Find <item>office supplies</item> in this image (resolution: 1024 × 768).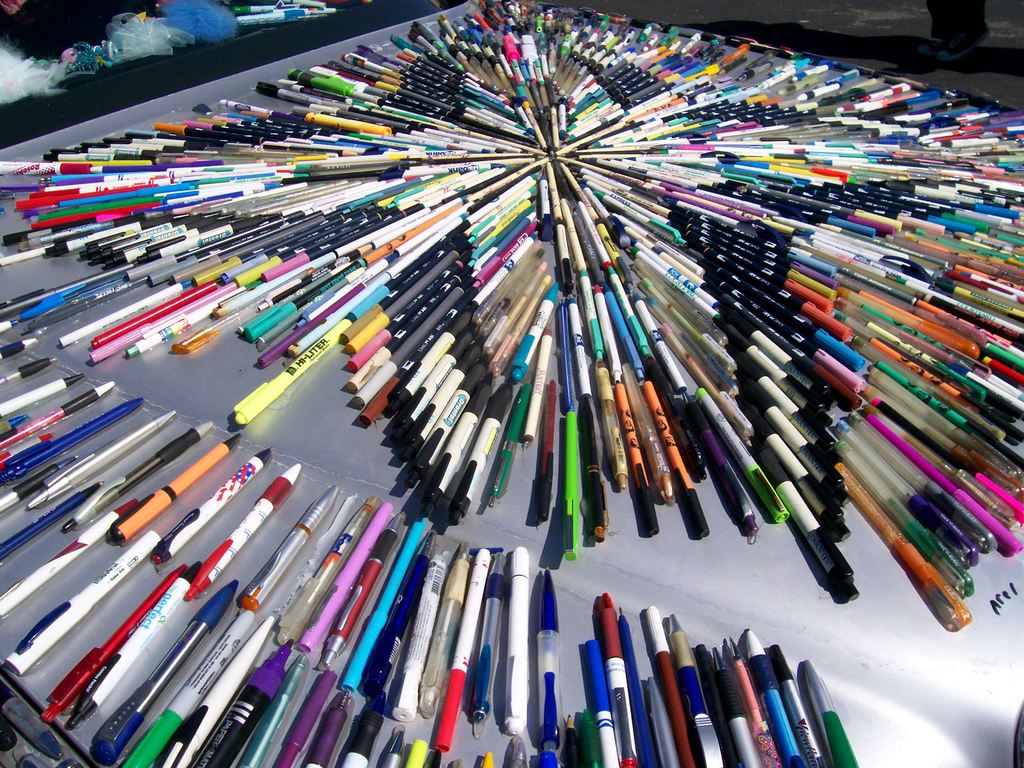
locate(178, 617, 275, 767).
